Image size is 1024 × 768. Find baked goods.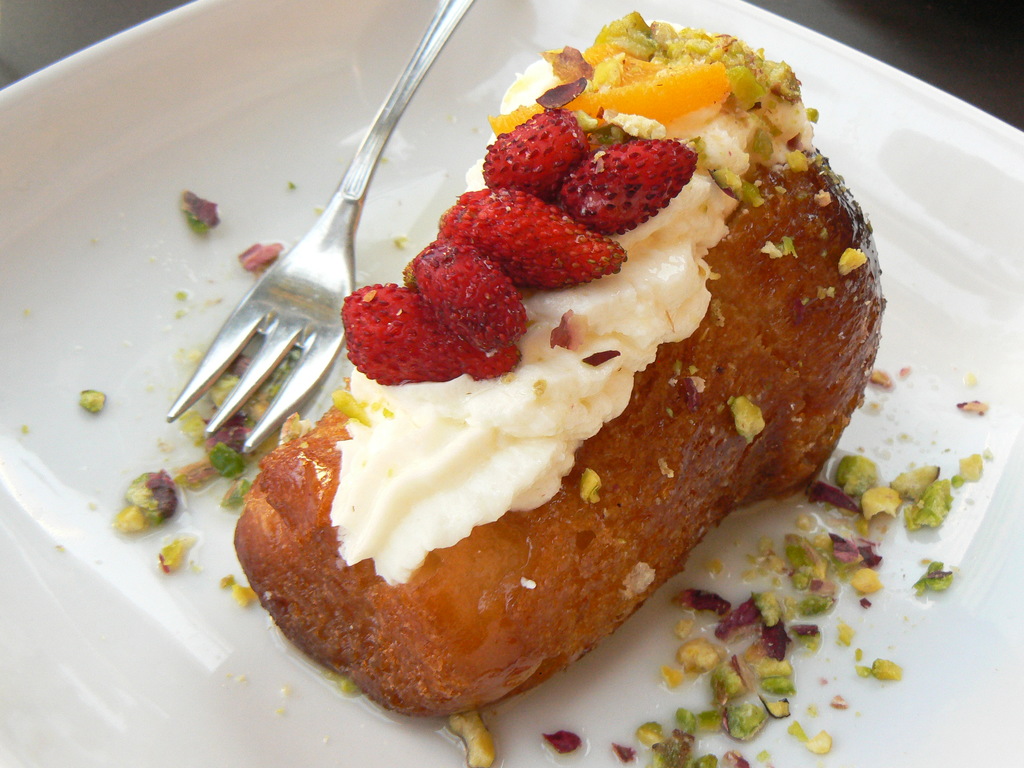
left=232, top=7, right=882, bottom=721.
